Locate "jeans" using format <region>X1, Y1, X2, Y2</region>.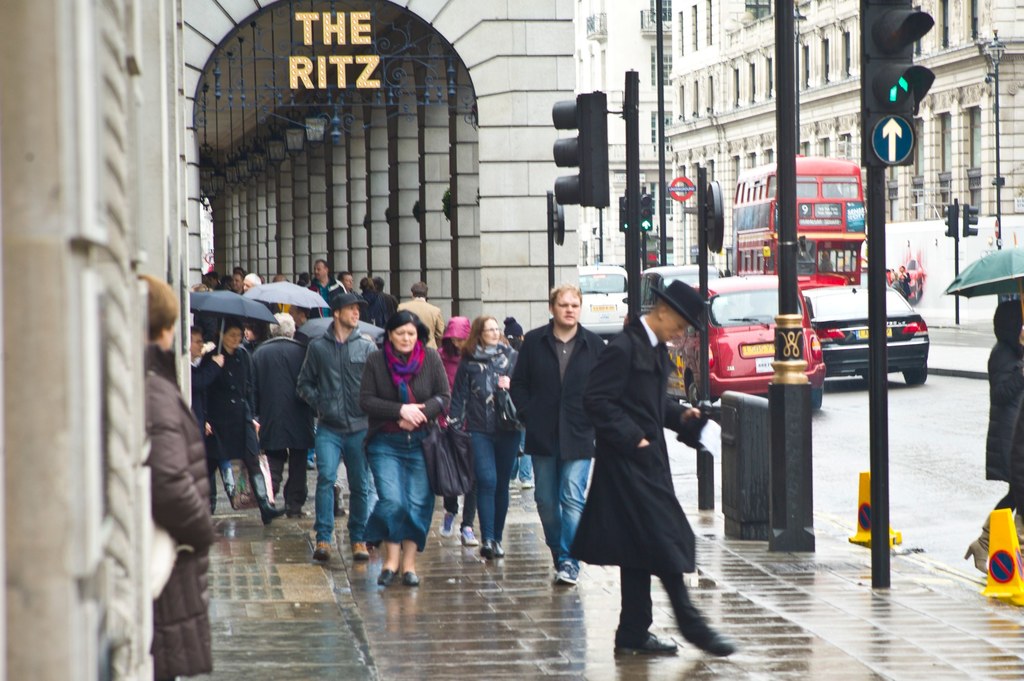
<region>465, 429, 518, 543</region>.
